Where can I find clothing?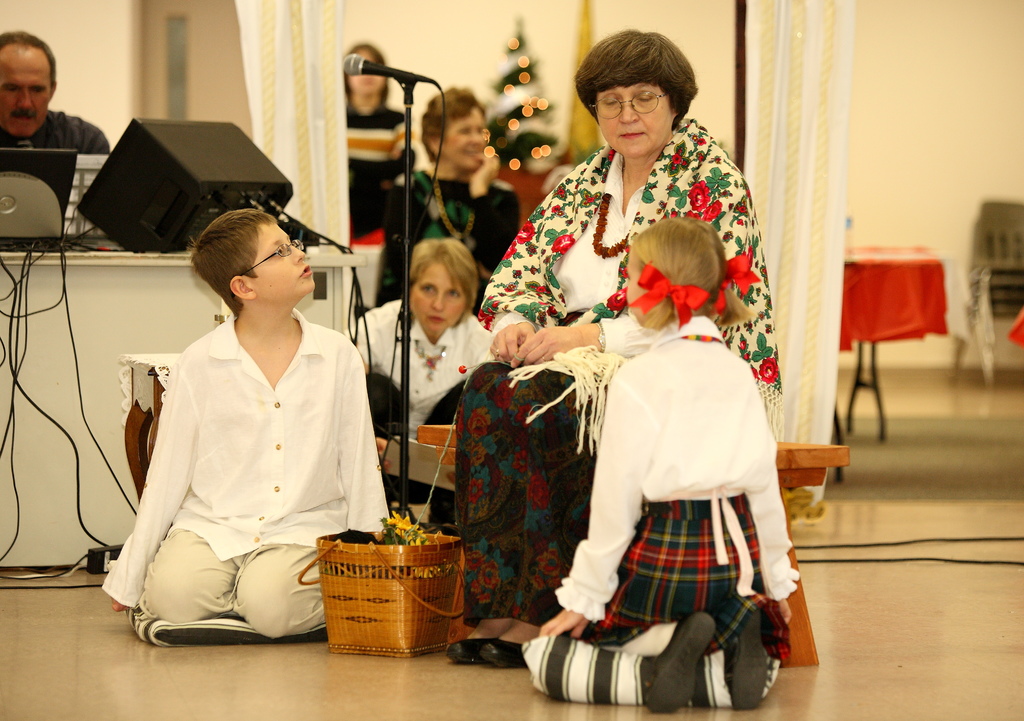
You can find it at (348, 102, 413, 239).
